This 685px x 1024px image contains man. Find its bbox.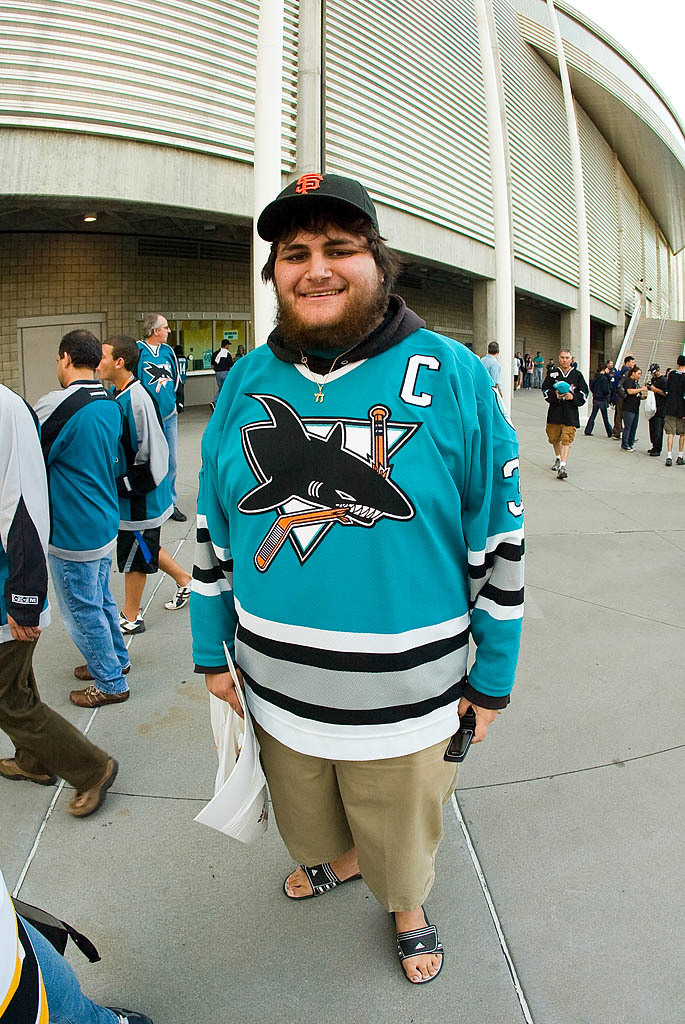
crop(643, 357, 665, 458).
